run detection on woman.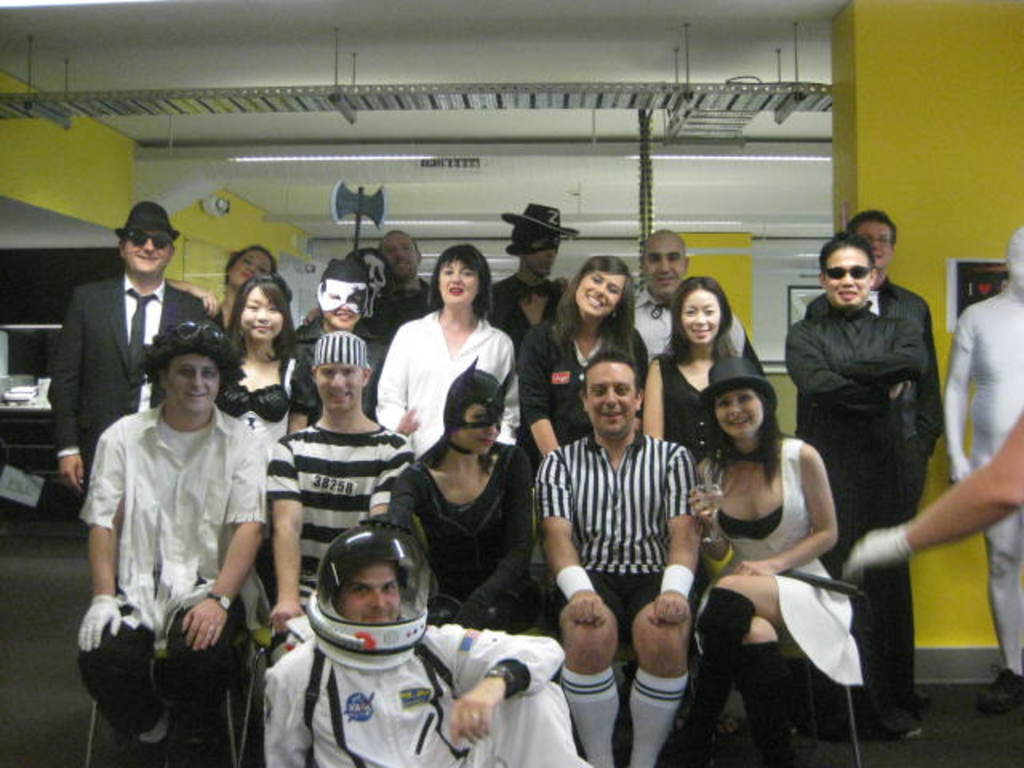
Result: pyautogui.locateOnScreen(645, 270, 754, 453).
